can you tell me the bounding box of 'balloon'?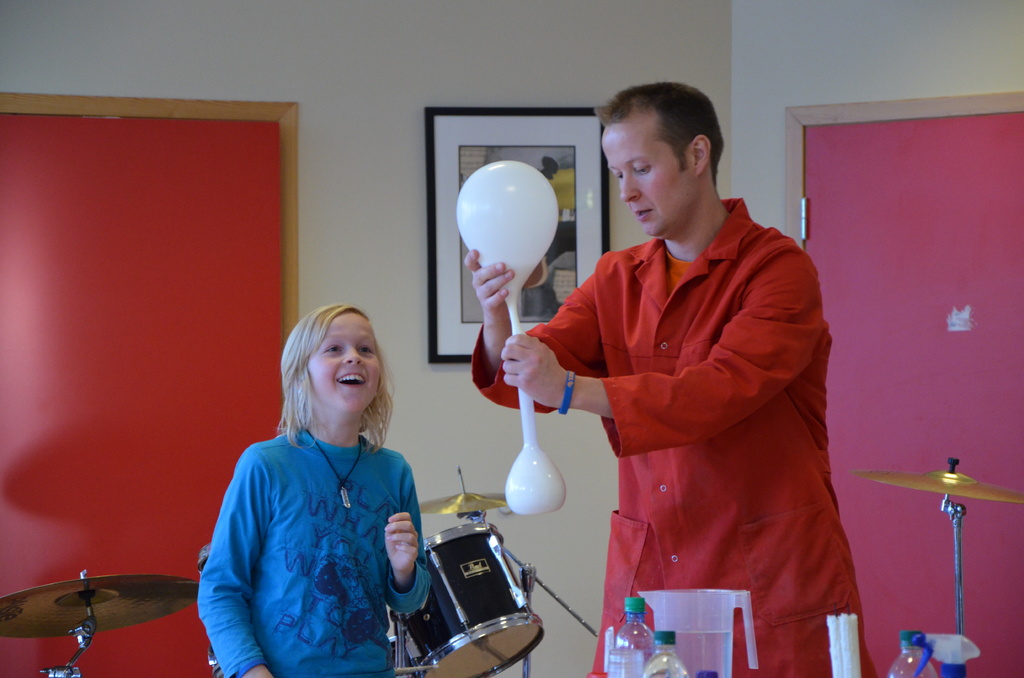
[456, 163, 561, 339].
